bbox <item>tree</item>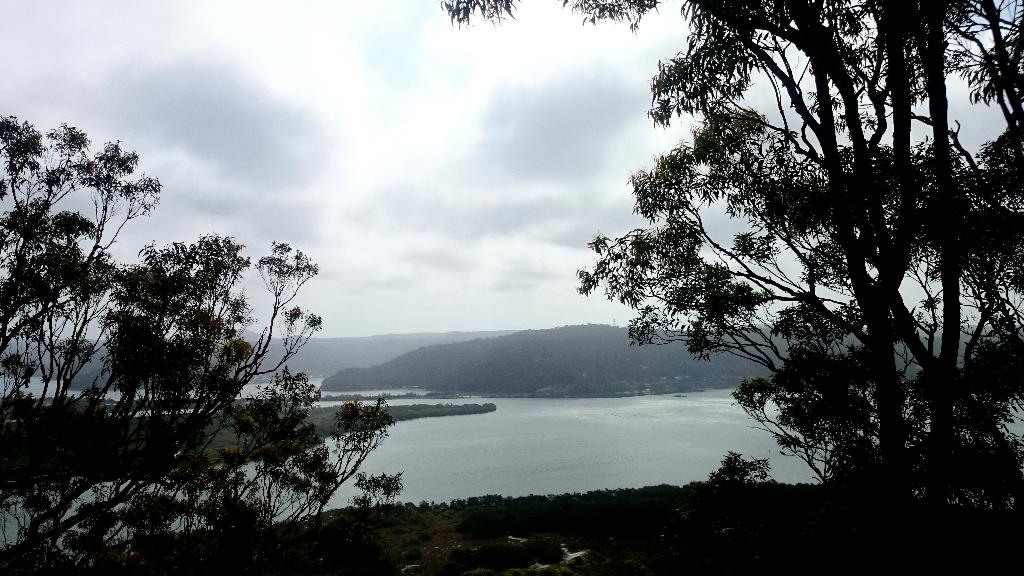
detection(0, 118, 413, 575)
